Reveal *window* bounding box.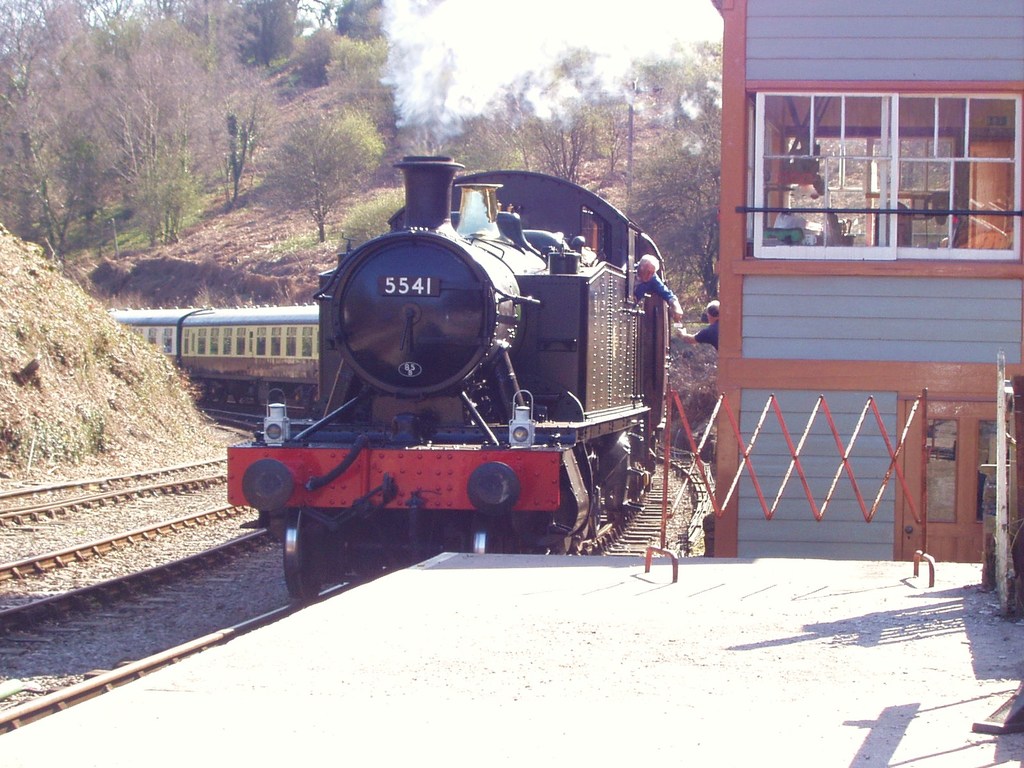
Revealed: [300,328,312,358].
